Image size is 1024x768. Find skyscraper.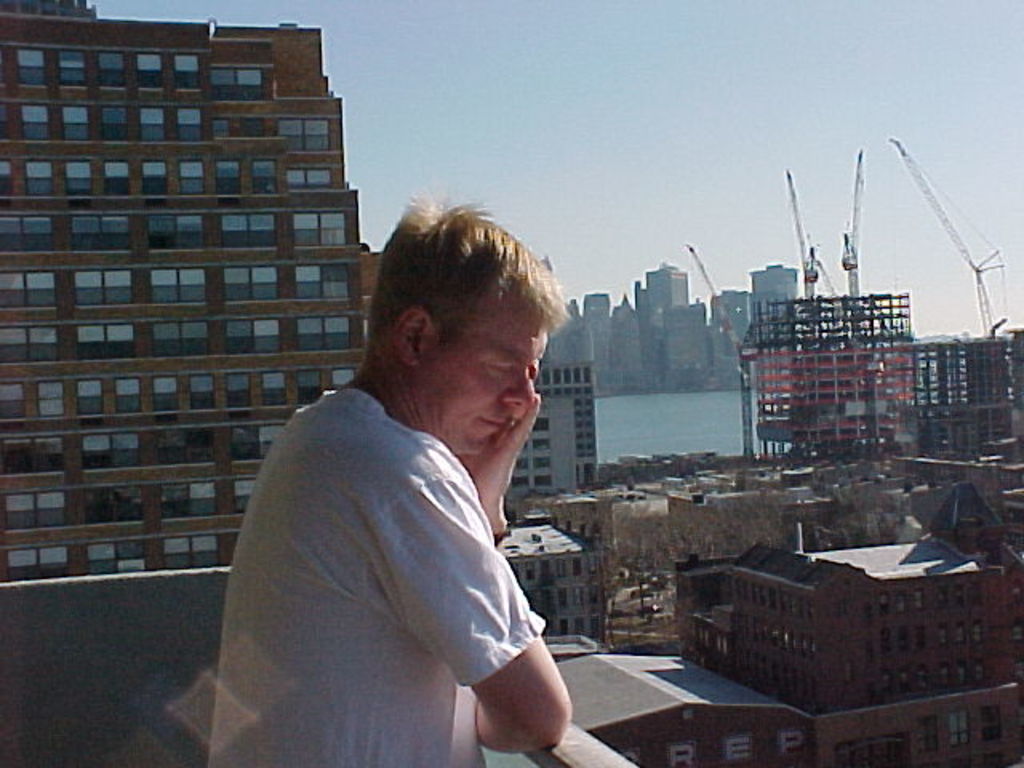
Rect(920, 323, 1022, 461).
